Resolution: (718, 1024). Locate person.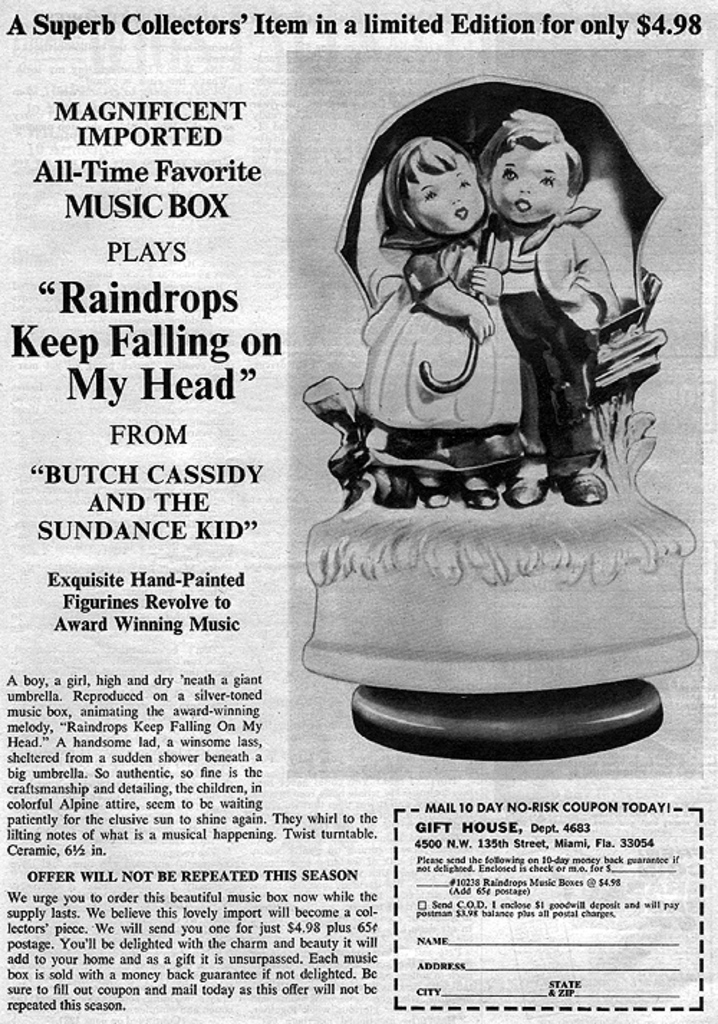
l=467, t=101, r=629, b=500.
